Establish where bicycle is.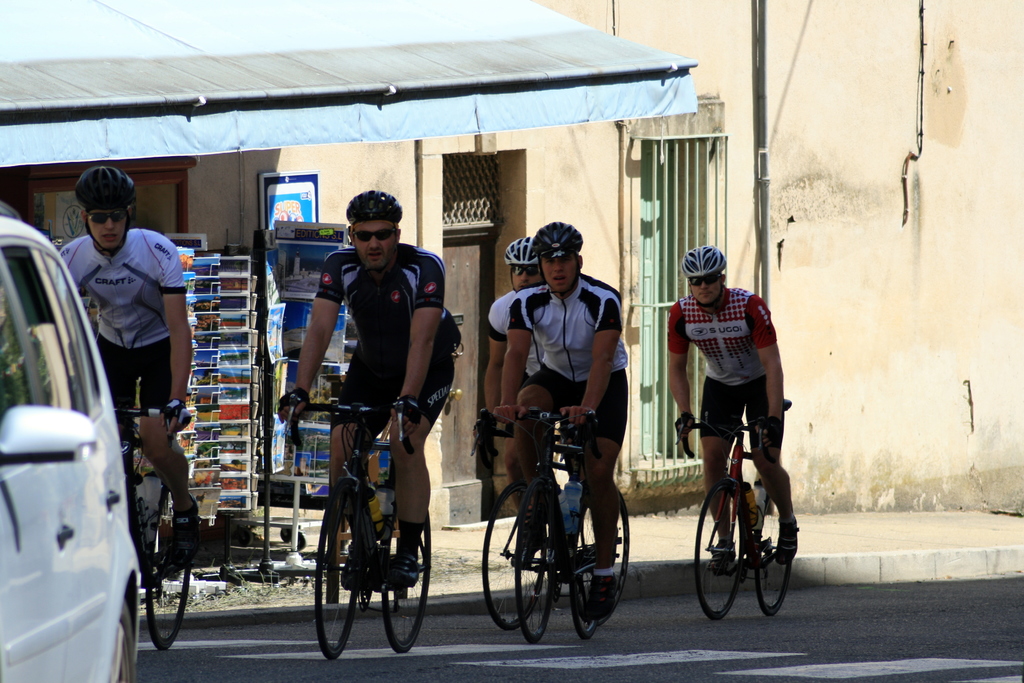
Established at {"left": 479, "top": 406, "right": 607, "bottom": 646}.
